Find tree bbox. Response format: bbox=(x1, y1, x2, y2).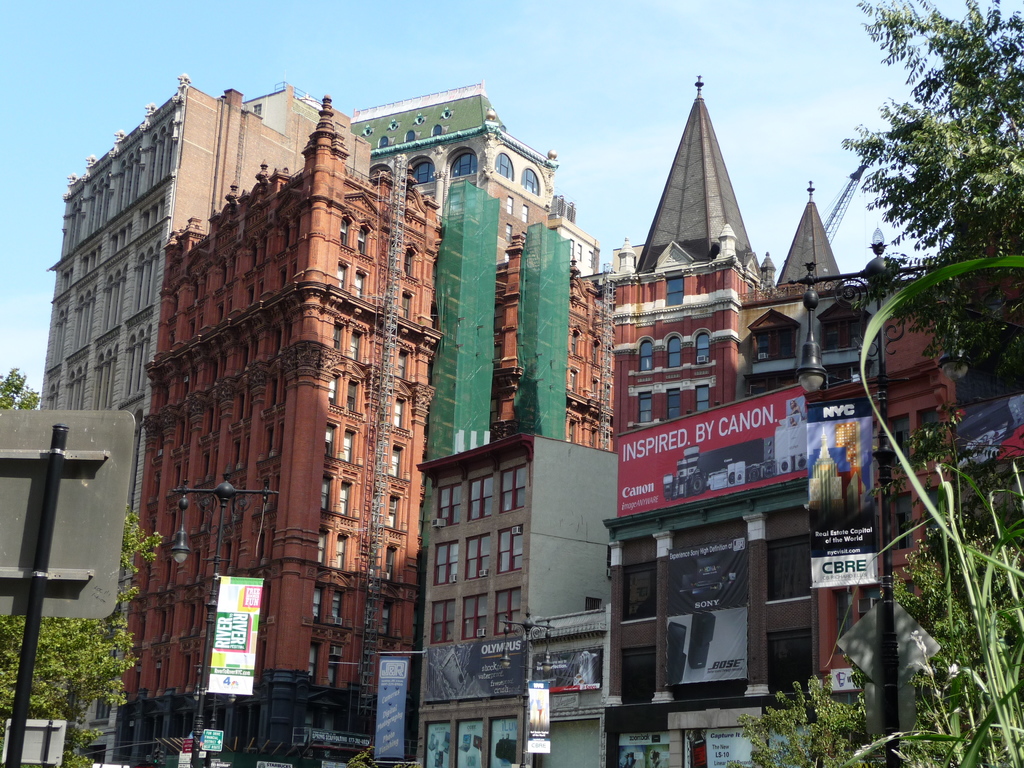
bbox=(870, 404, 1023, 767).
